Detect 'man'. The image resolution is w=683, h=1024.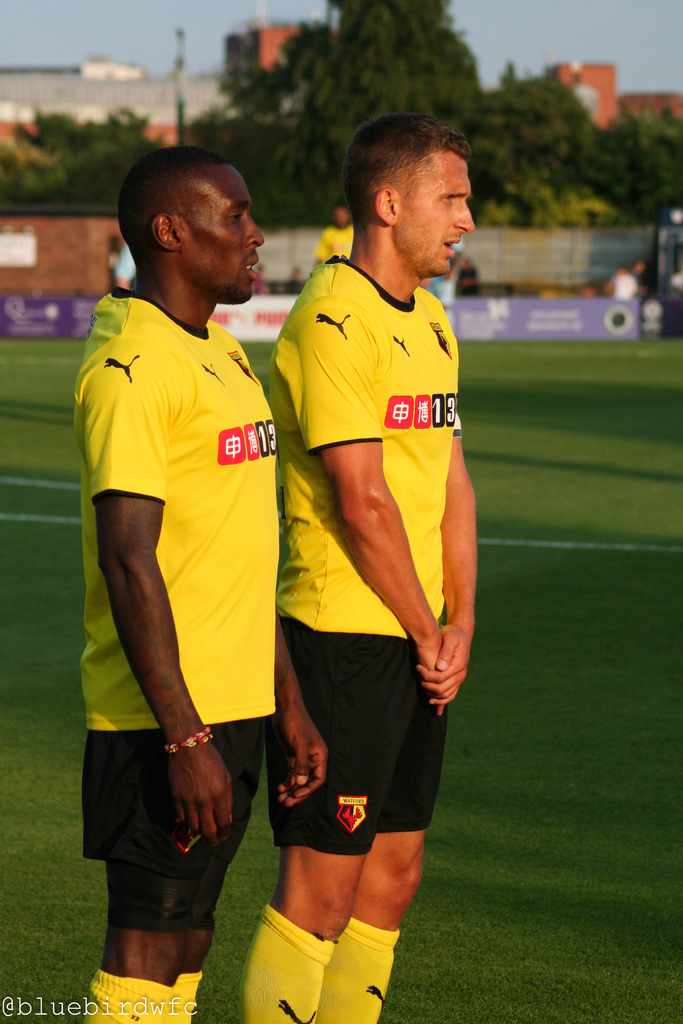
<box>268,116,476,1023</box>.
